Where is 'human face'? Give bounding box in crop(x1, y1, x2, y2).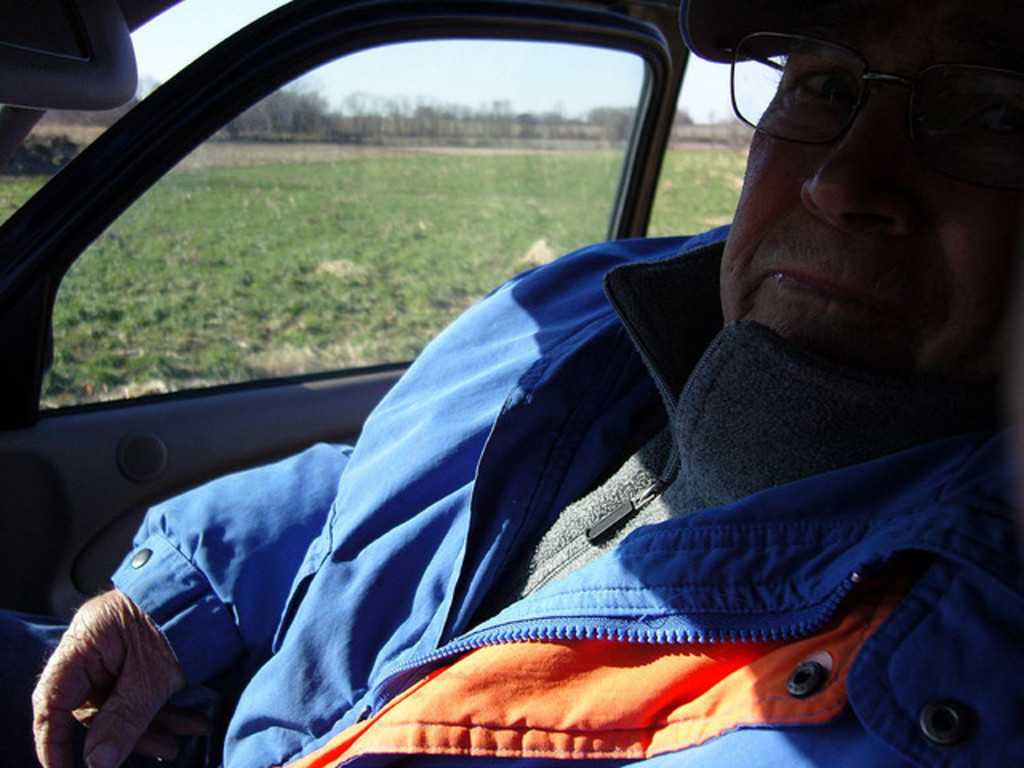
crop(722, 0, 1022, 386).
